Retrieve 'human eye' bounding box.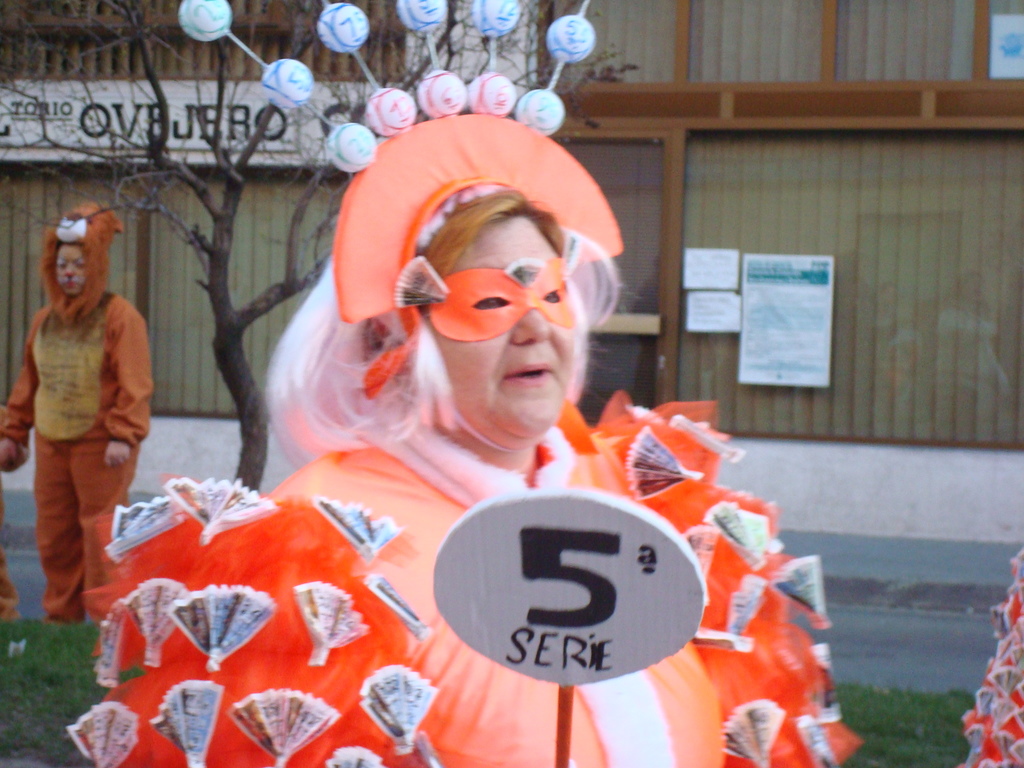
Bounding box: (left=542, top=285, right=563, bottom=304).
